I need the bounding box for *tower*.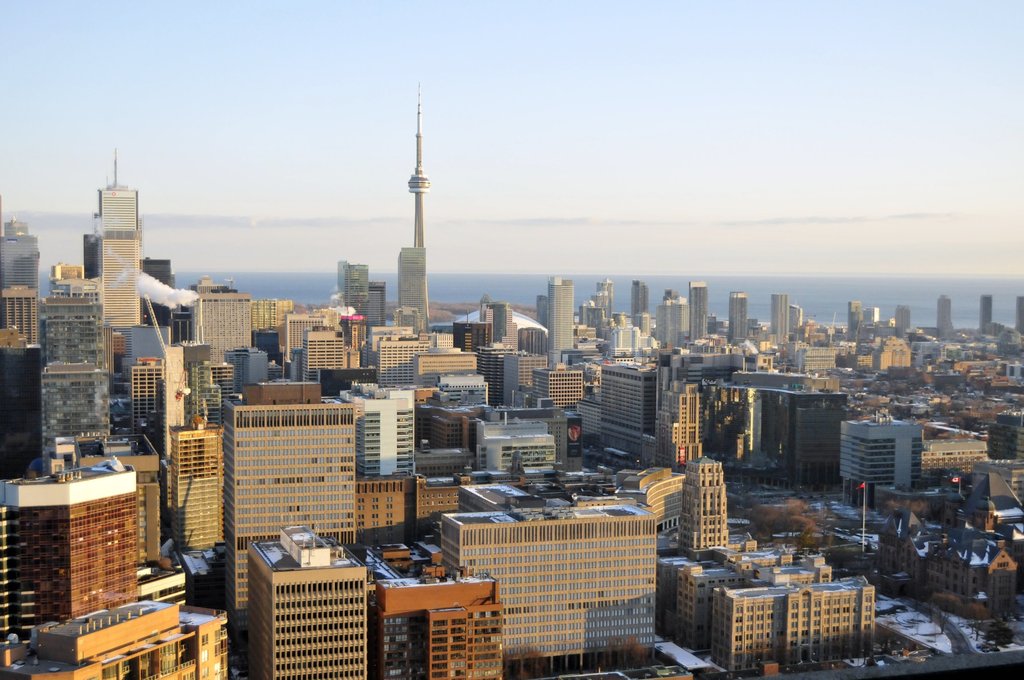
Here it is: 771:295:793:346.
